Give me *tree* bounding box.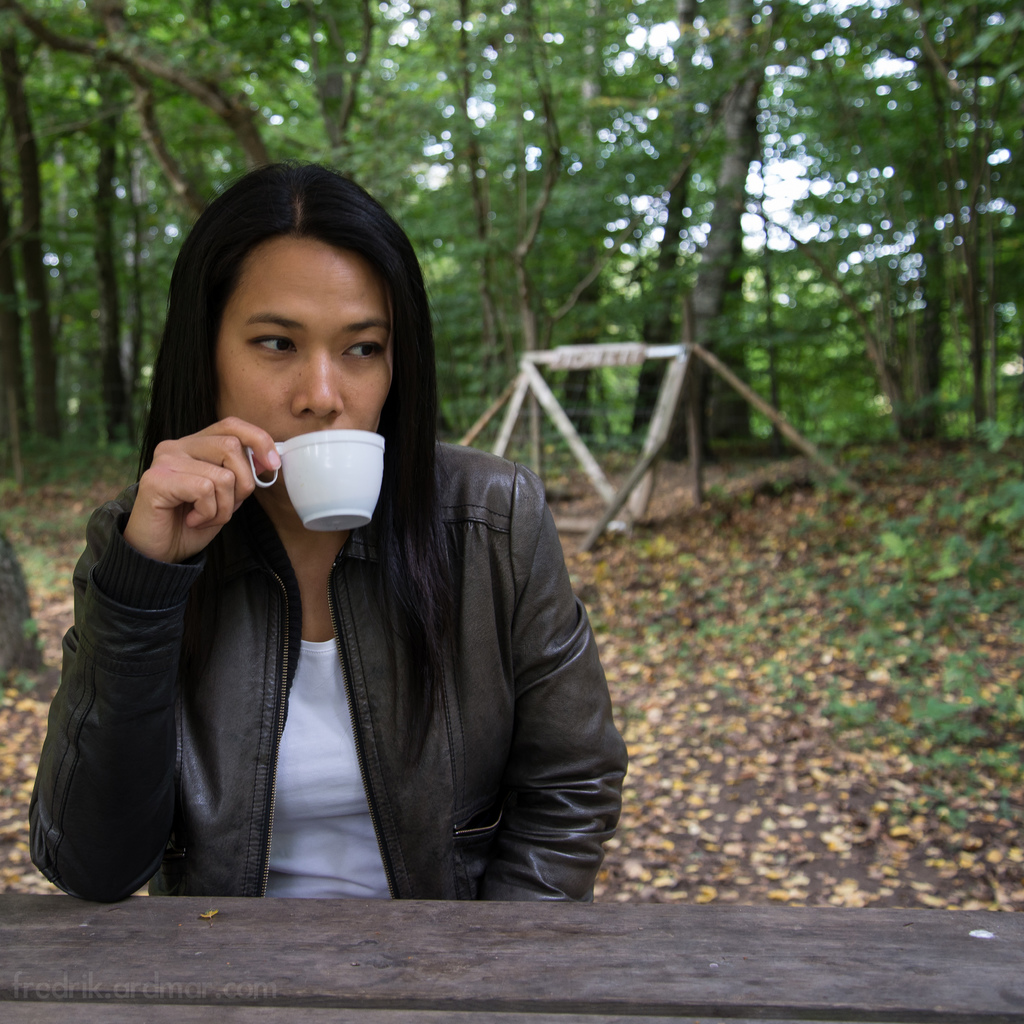
l=824, t=0, r=959, b=447.
